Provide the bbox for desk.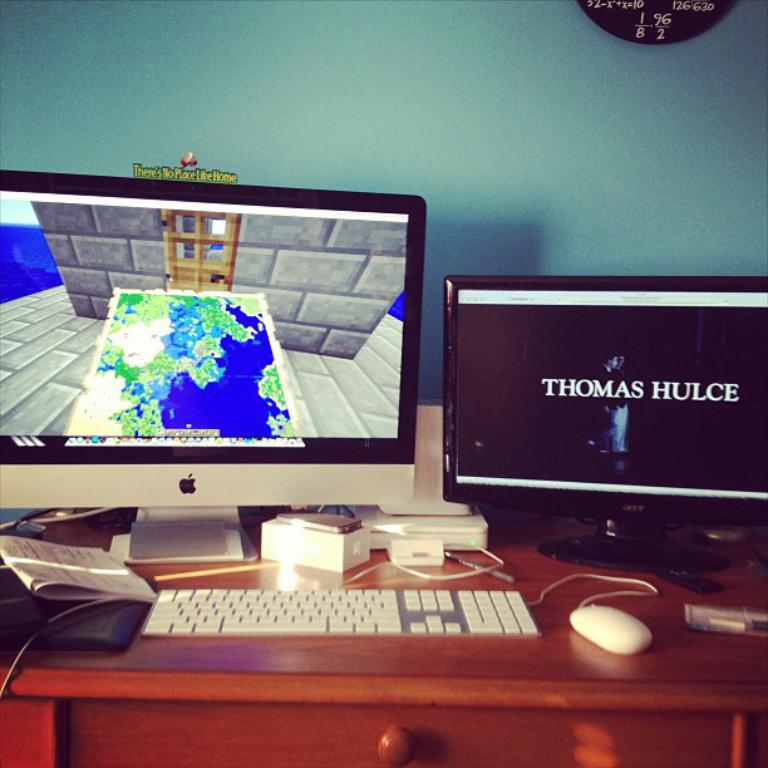
<region>0, 517, 767, 767</region>.
